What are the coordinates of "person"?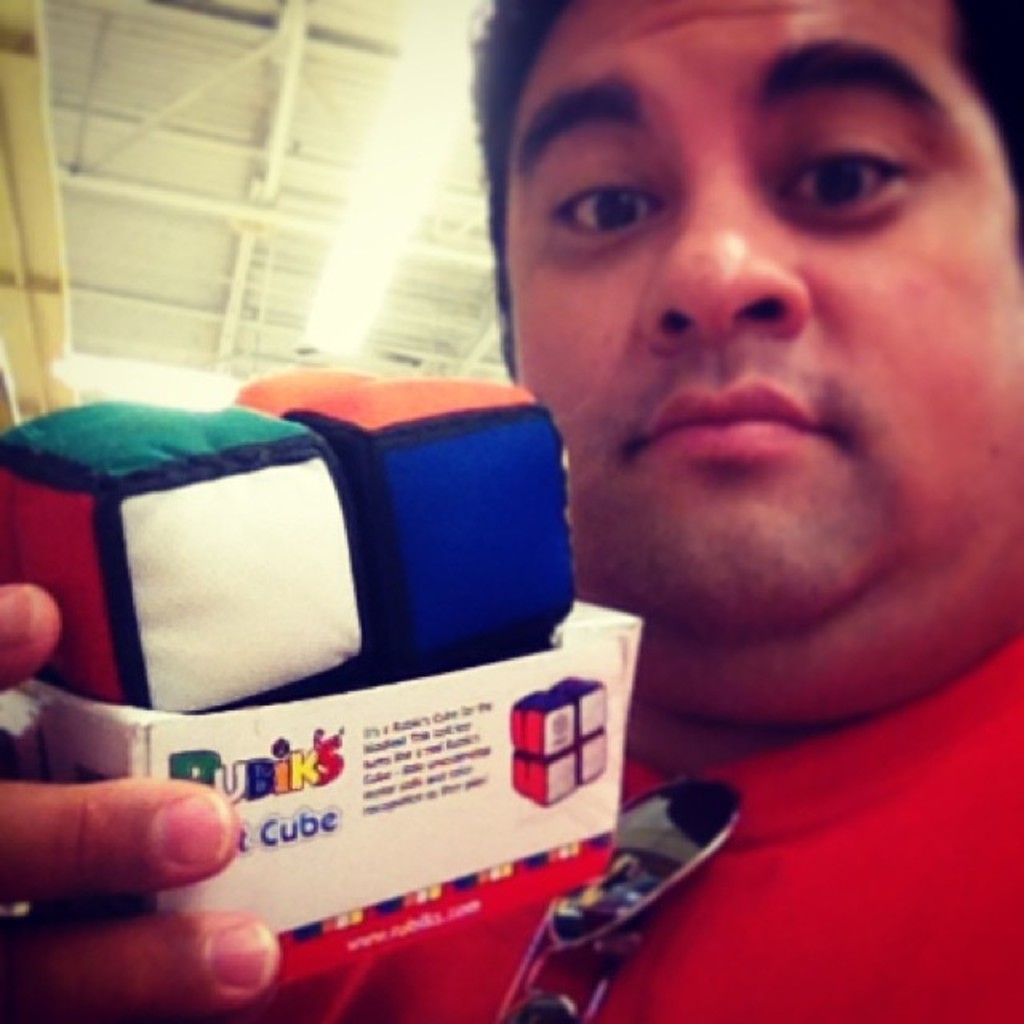
crop(0, 0, 1022, 1021).
